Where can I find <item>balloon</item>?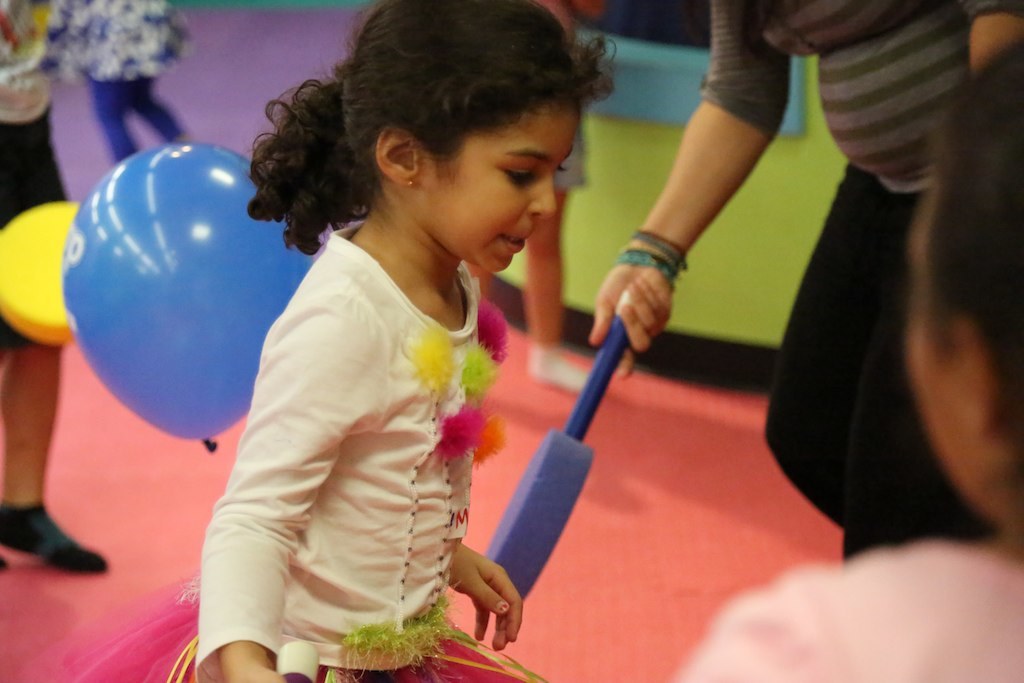
You can find it at 67:143:312:453.
